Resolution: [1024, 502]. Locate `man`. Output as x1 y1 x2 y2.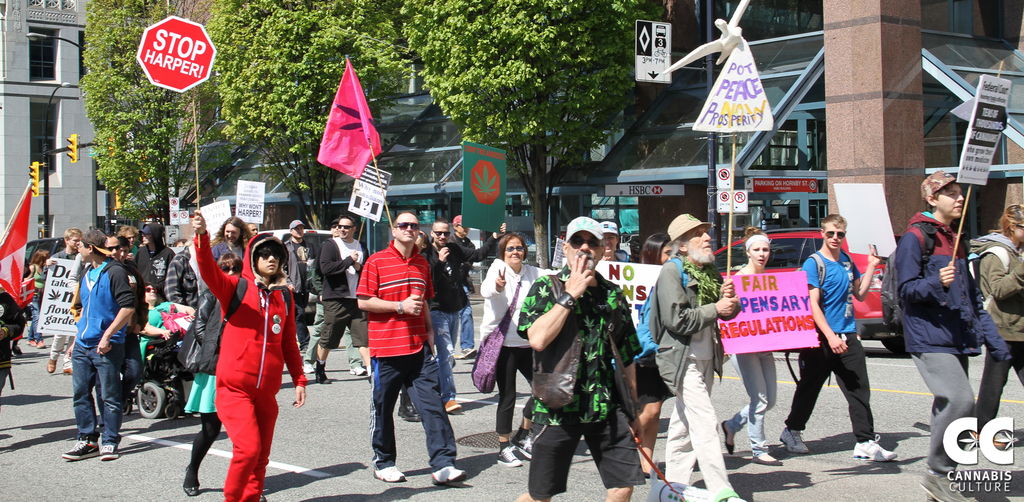
314 218 369 388.
